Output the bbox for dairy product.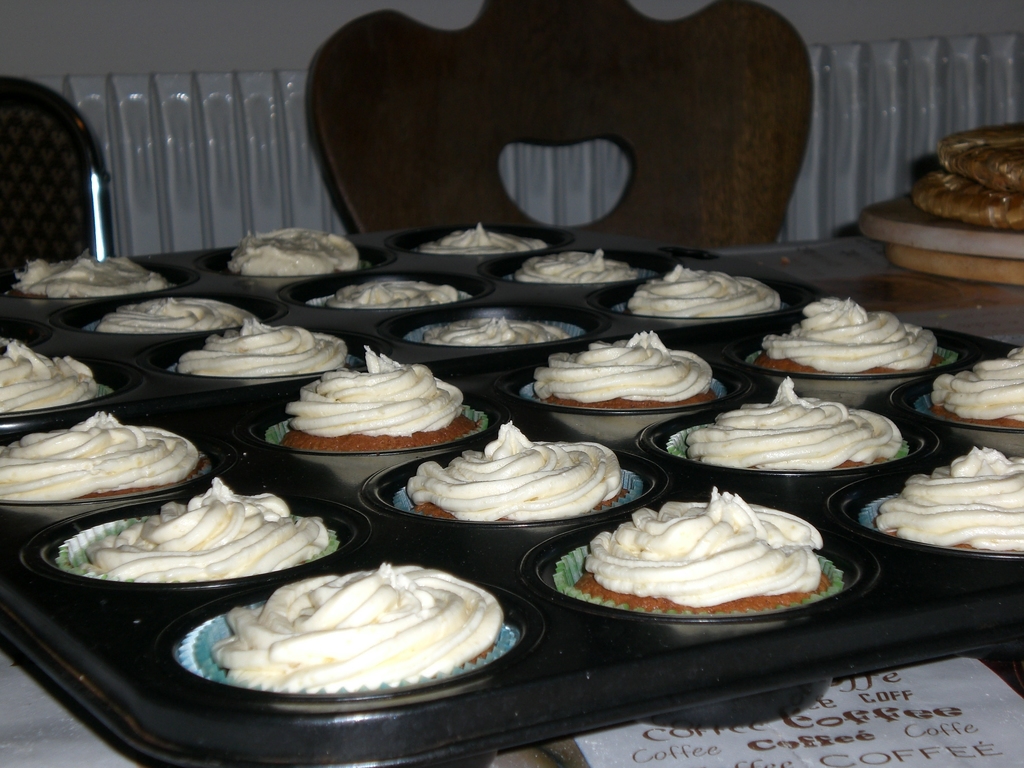
{"x1": 105, "y1": 297, "x2": 244, "y2": 332}.
